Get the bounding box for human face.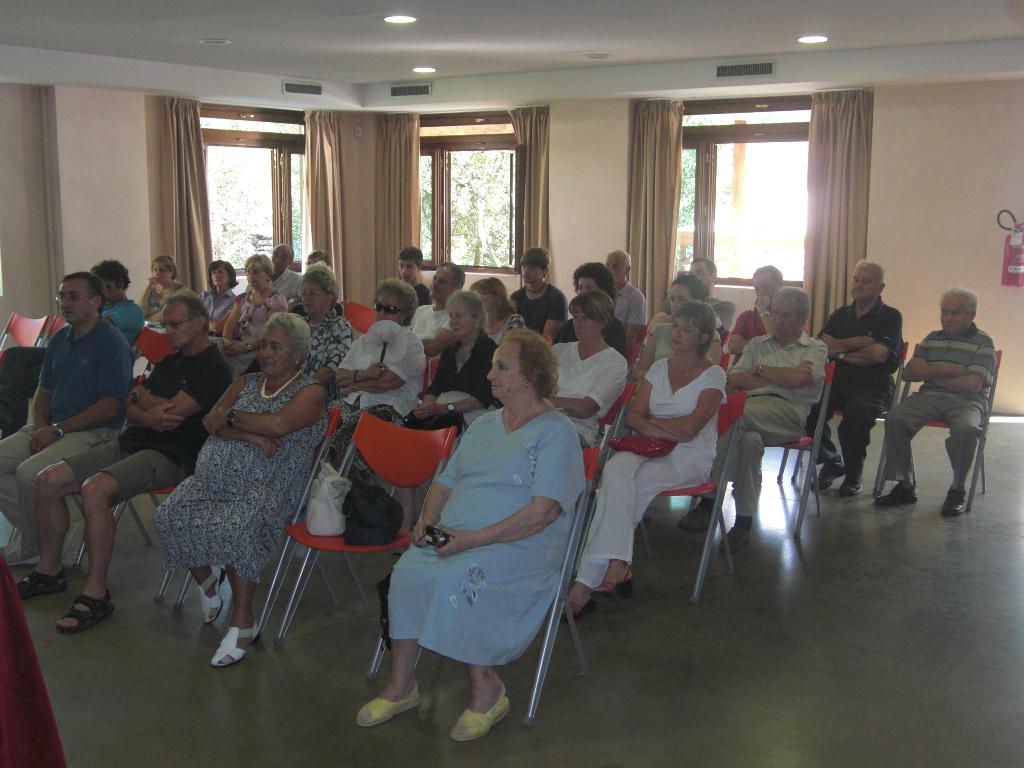
bbox=[848, 269, 878, 303].
